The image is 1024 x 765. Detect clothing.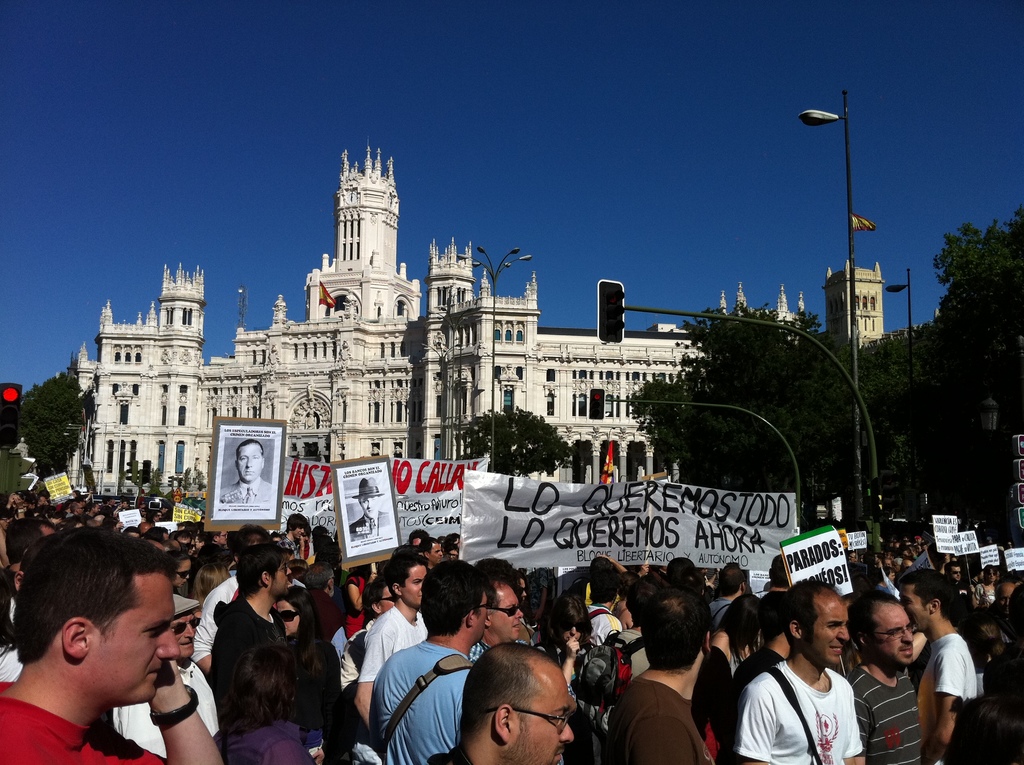
Detection: box(586, 599, 624, 641).
